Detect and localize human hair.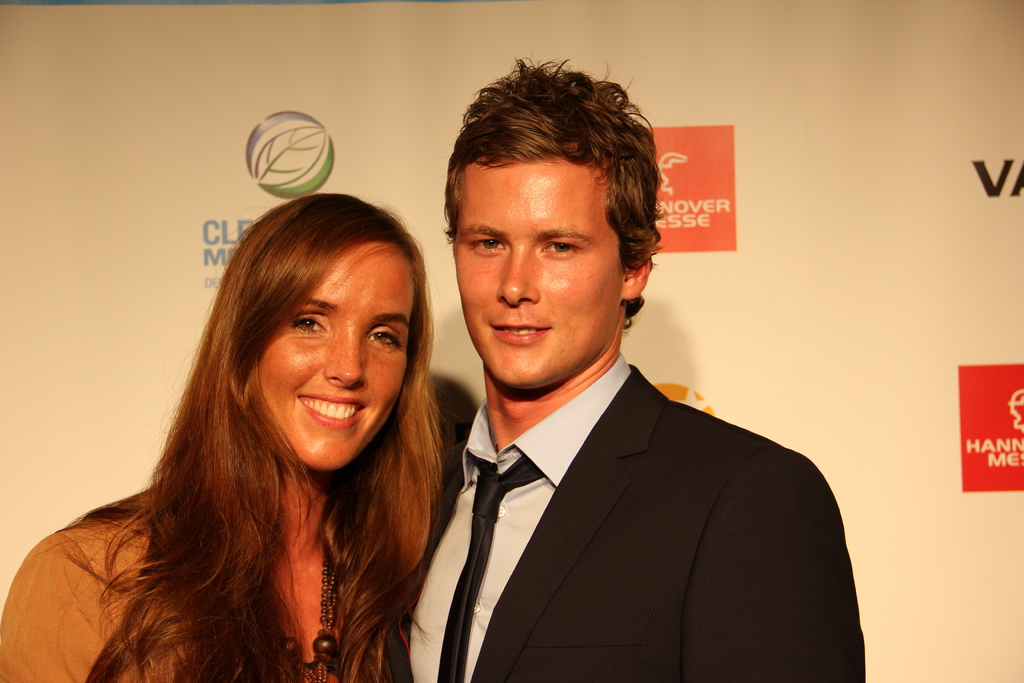
Localized at region(76, 193, 444, 664).
